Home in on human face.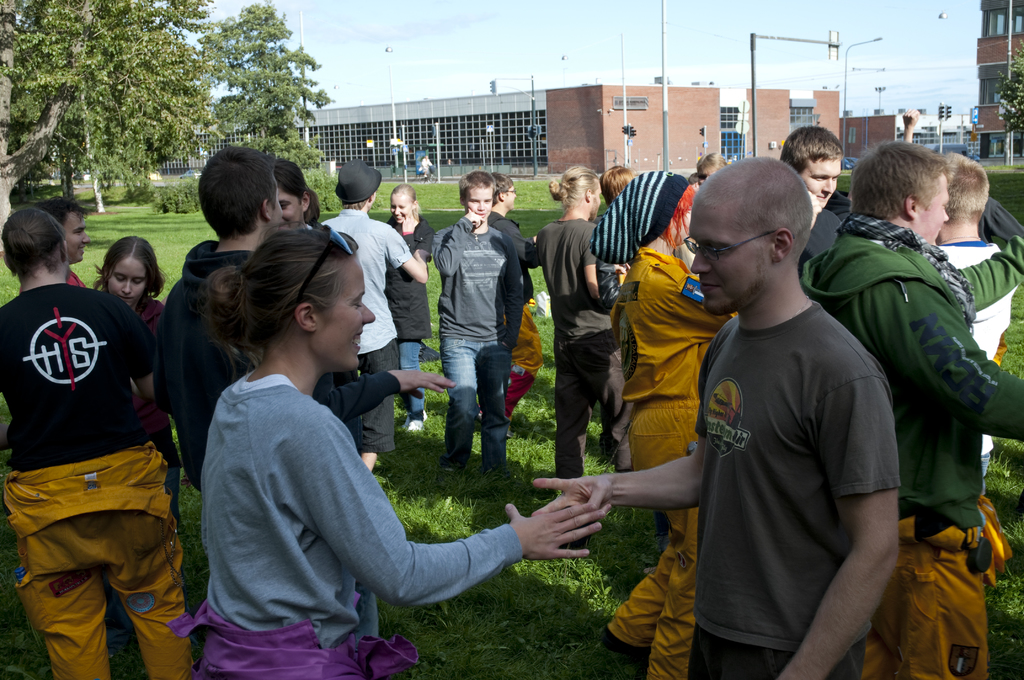
Homed in at x1=504 y1=185 x2=517 y2=208.
